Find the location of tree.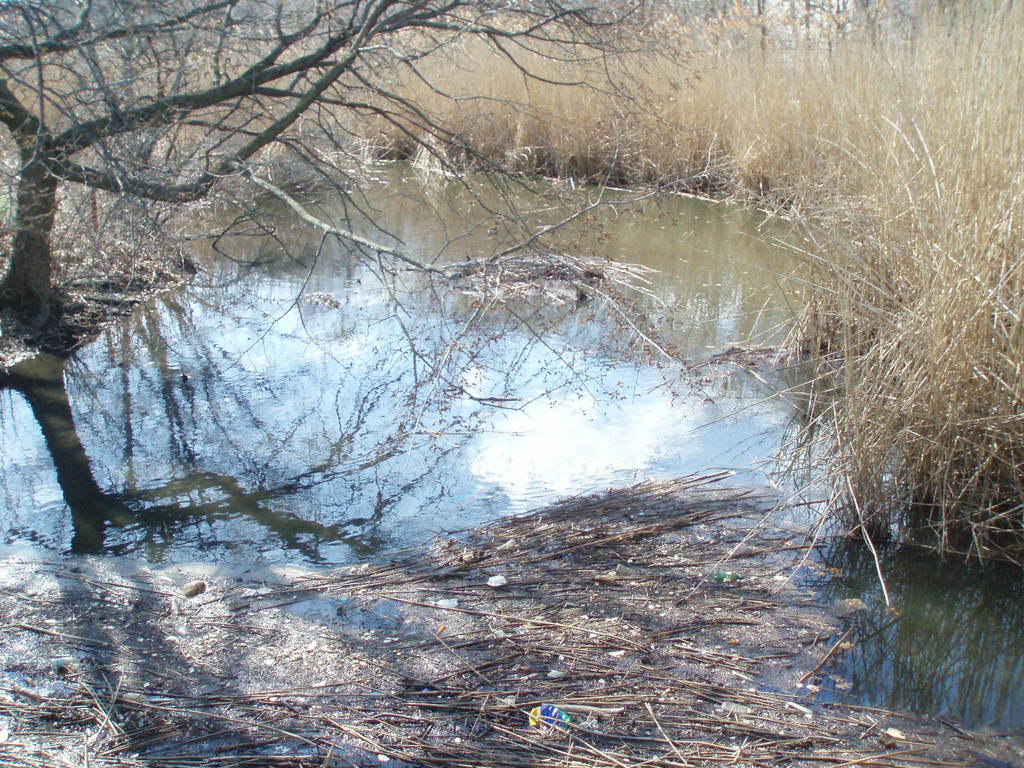
Location: detection(0, 0, 726, 323).
